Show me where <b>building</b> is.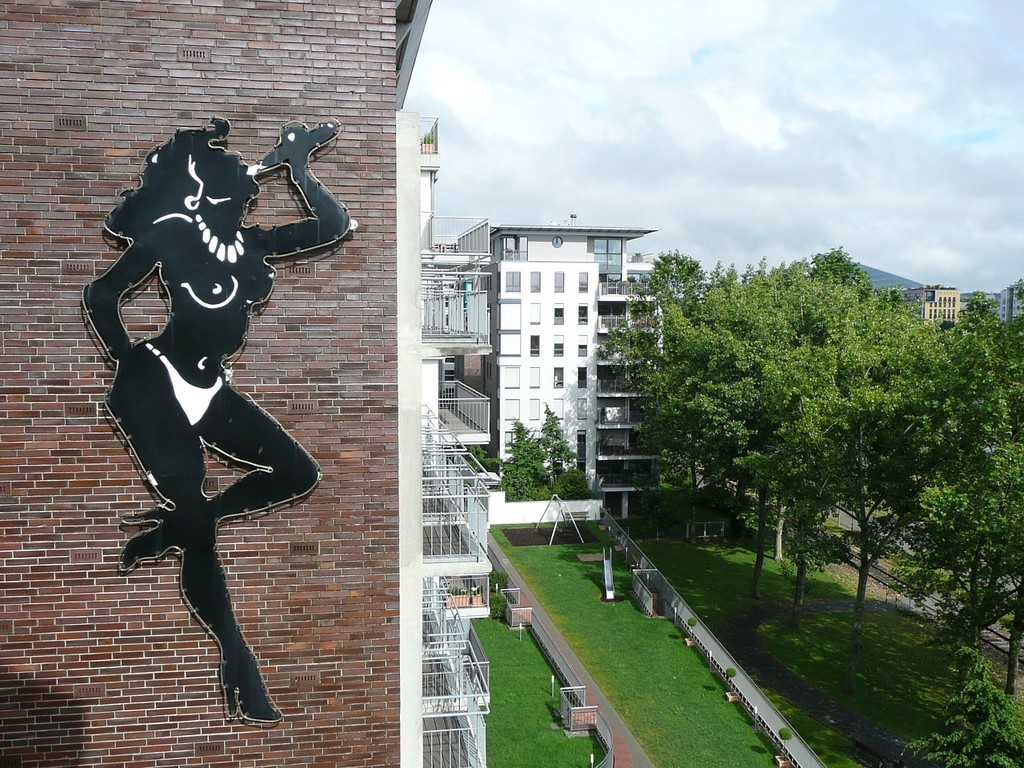
<b>building</b> is at bbox=[446, 215, 714, 522].
